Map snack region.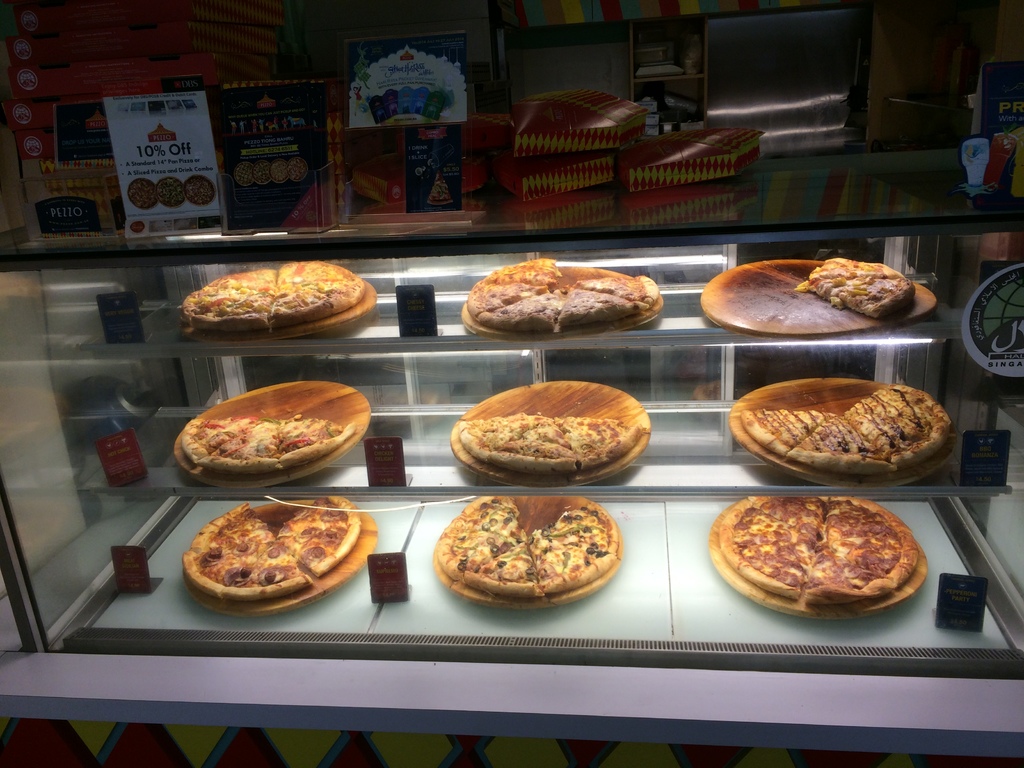
Mapped to 183, 258, 363, 331.
